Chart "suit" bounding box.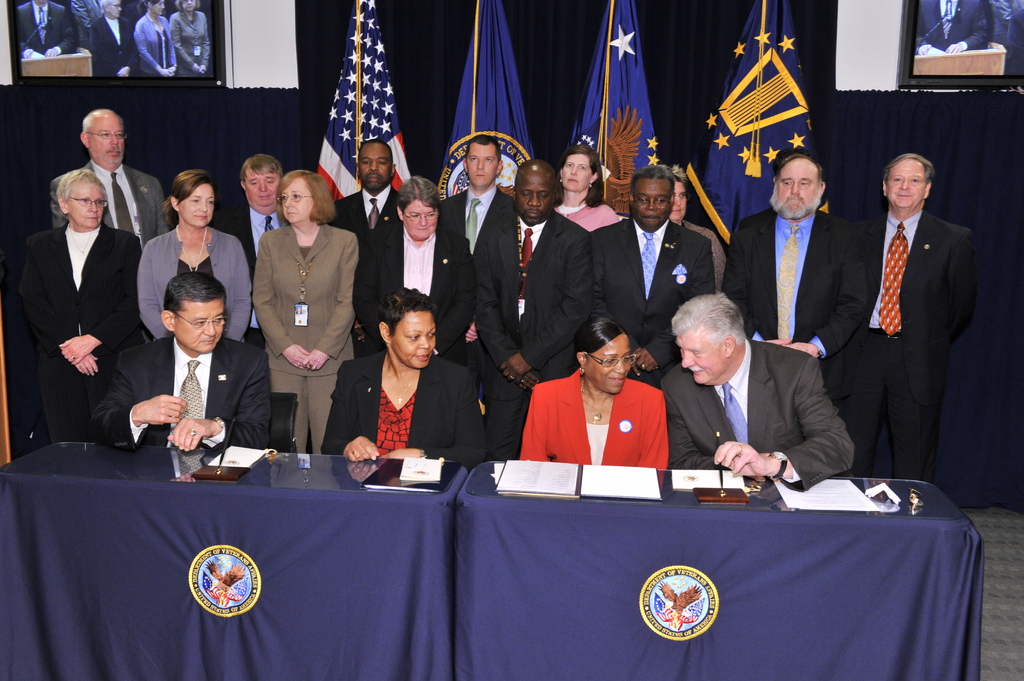
Charted: <bbox>45, 166, 172, 247</bbox>.
